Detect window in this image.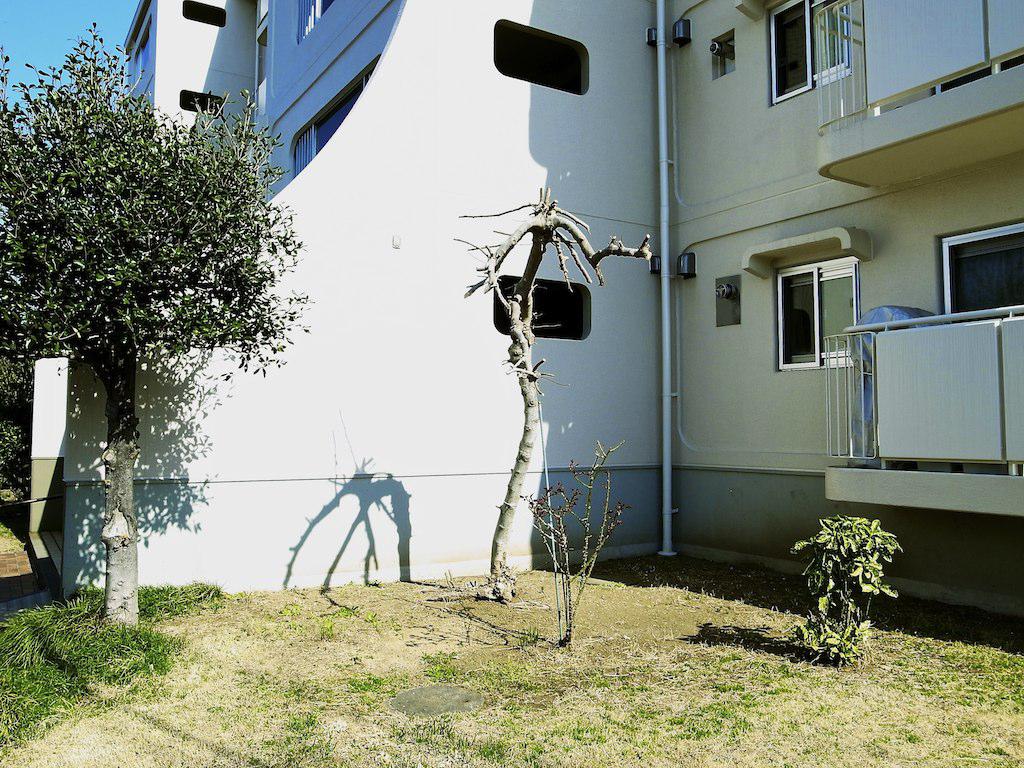
Detection: box=[496, 20, 587, 93].
